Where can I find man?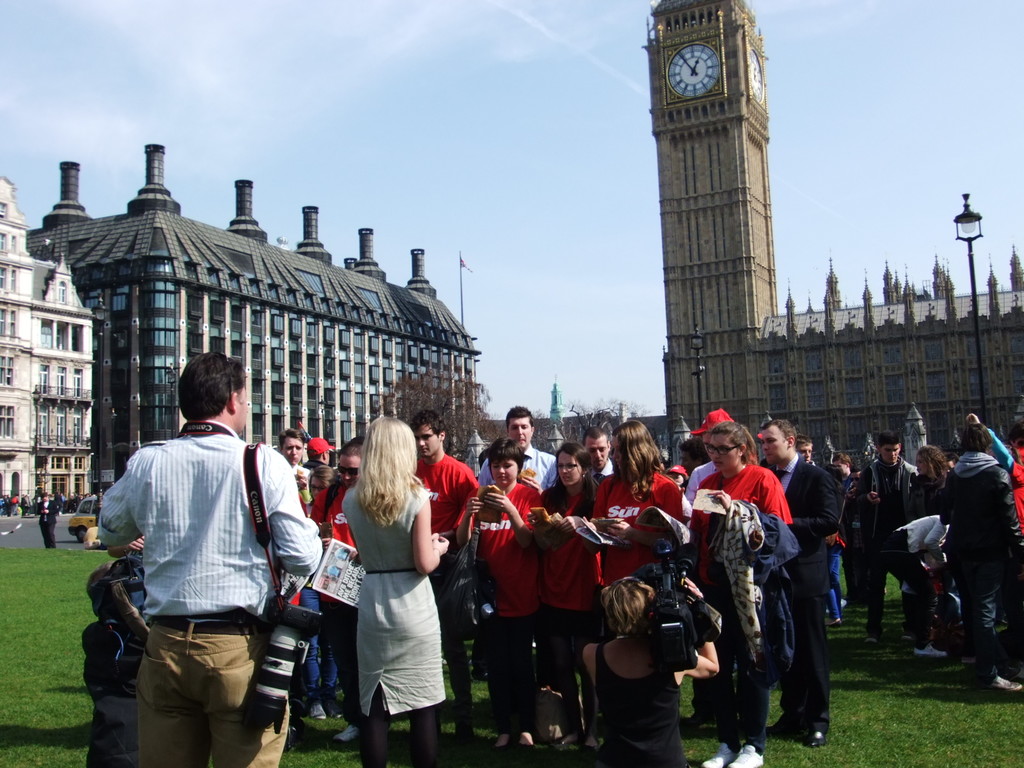
You can find it at box=[276, 427, 316, 509].
